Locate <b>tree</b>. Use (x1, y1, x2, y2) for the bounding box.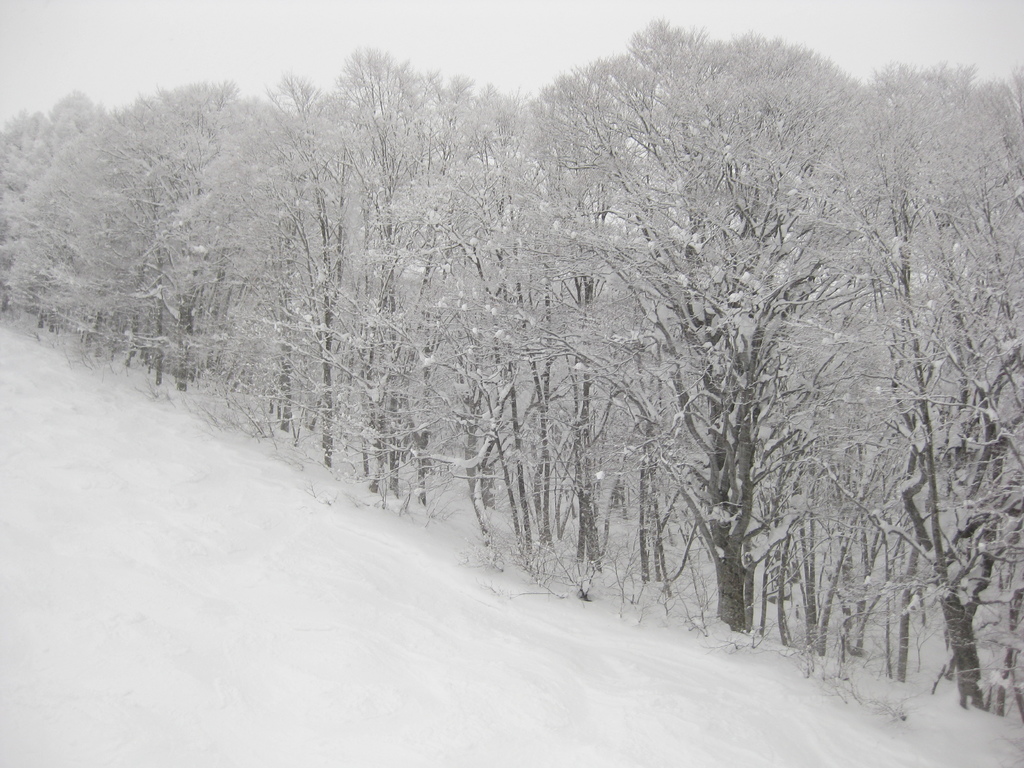
(231, 66, 301, 428).
